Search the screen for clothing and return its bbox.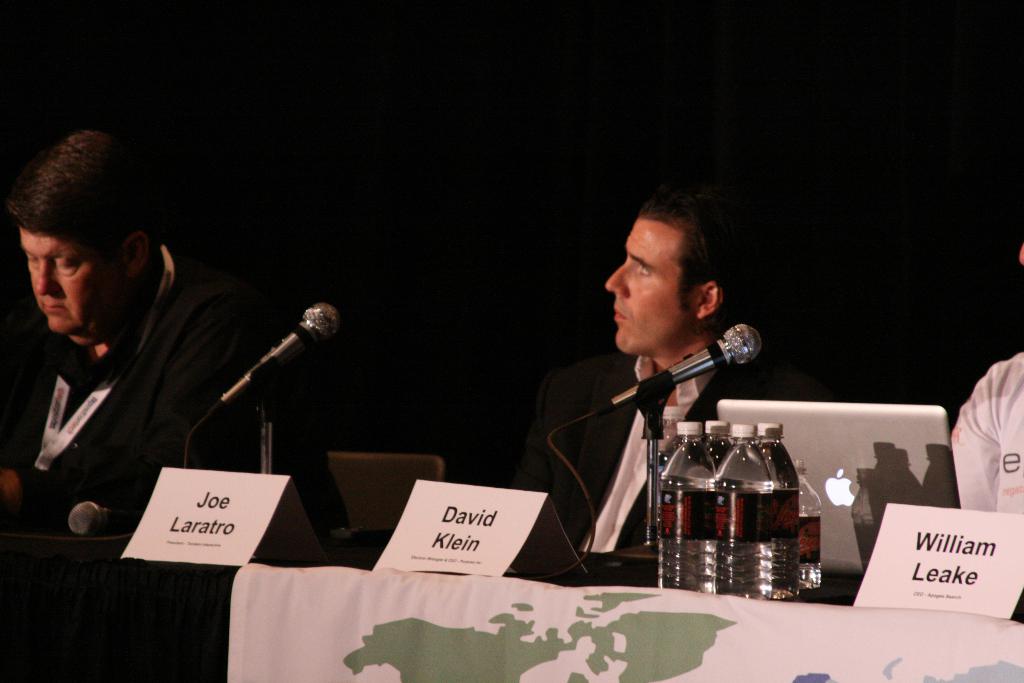
Found: l=520, t=349, r=808, b=561.
